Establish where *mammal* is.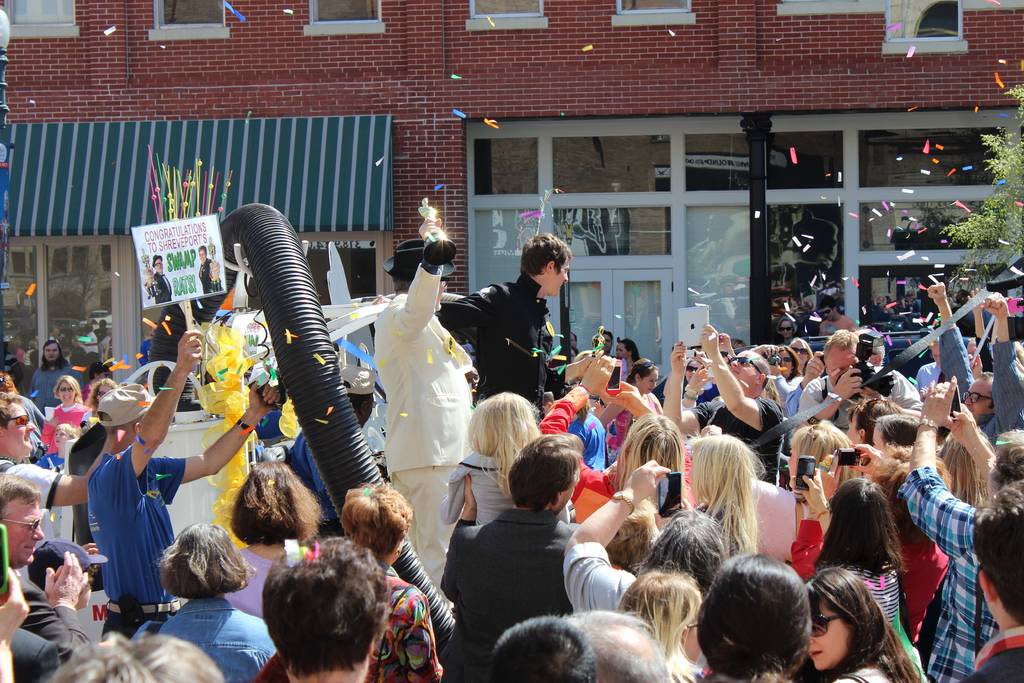
Established at rect(685, 432, 764, 562).
